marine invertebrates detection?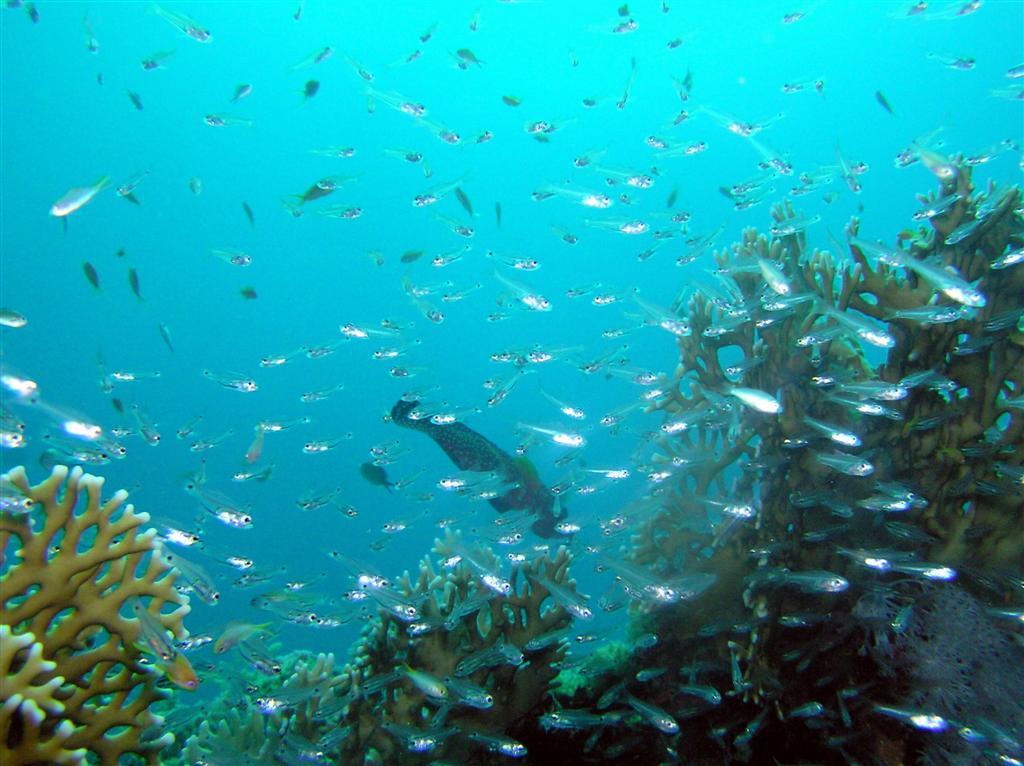
(left=858, top=401, right=908, bottom=421)
